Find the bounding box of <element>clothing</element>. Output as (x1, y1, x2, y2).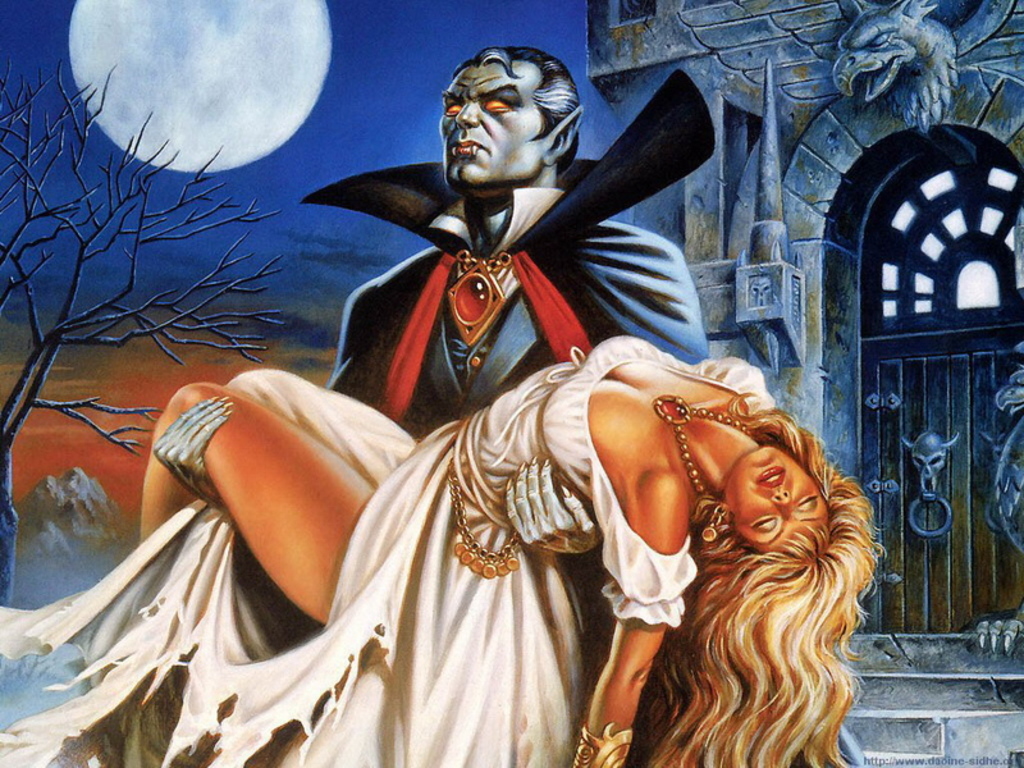
(293, 63, 726, 440).
